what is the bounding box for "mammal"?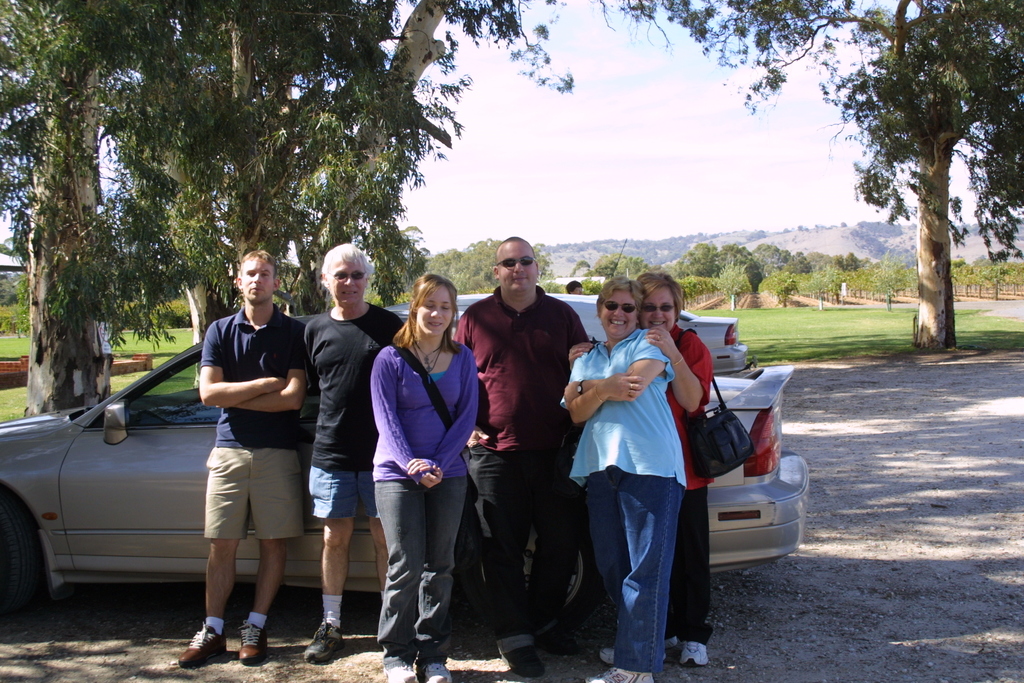
[360, 274, 479, 635].
